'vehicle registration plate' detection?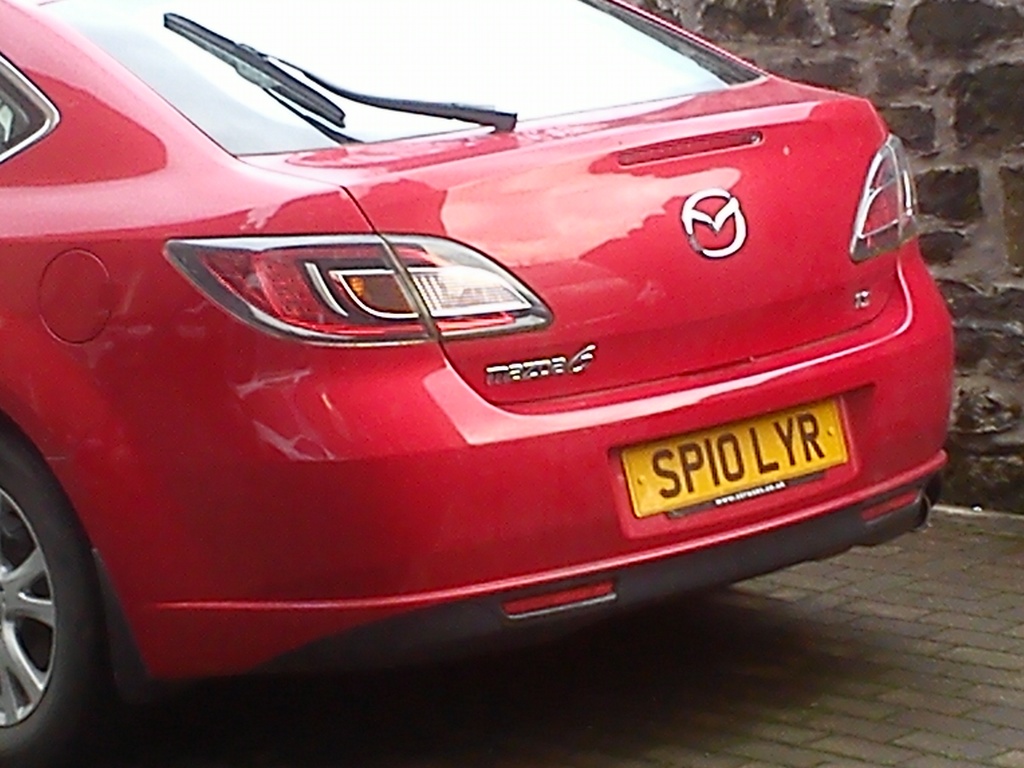
region(611, 412, 829, 543)
